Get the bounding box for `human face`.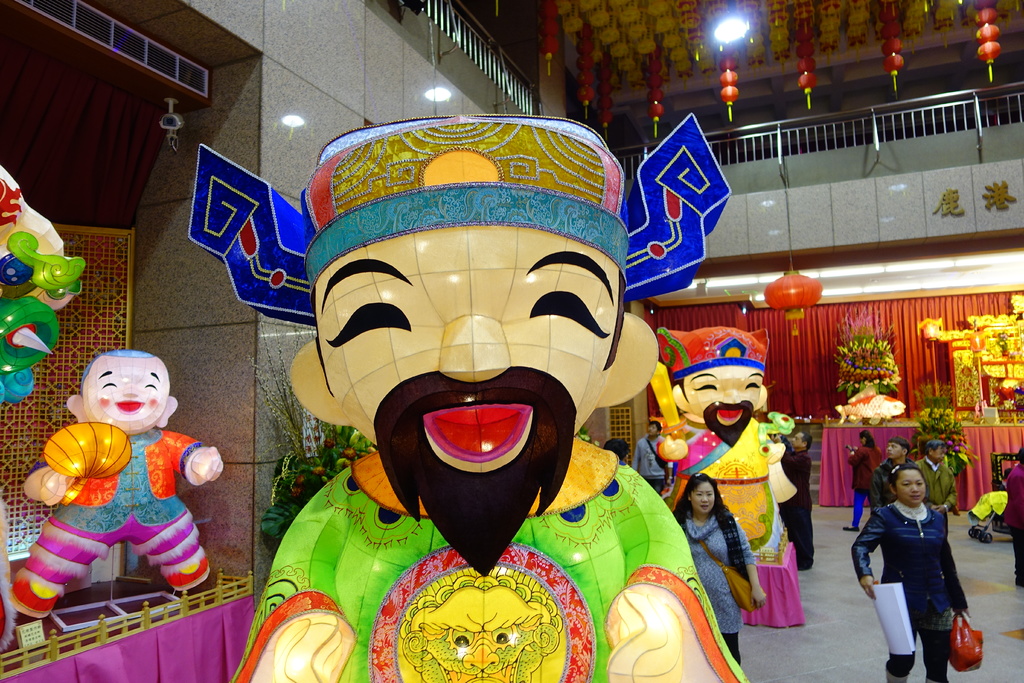
bbox=[83, 354, 168, 434].
